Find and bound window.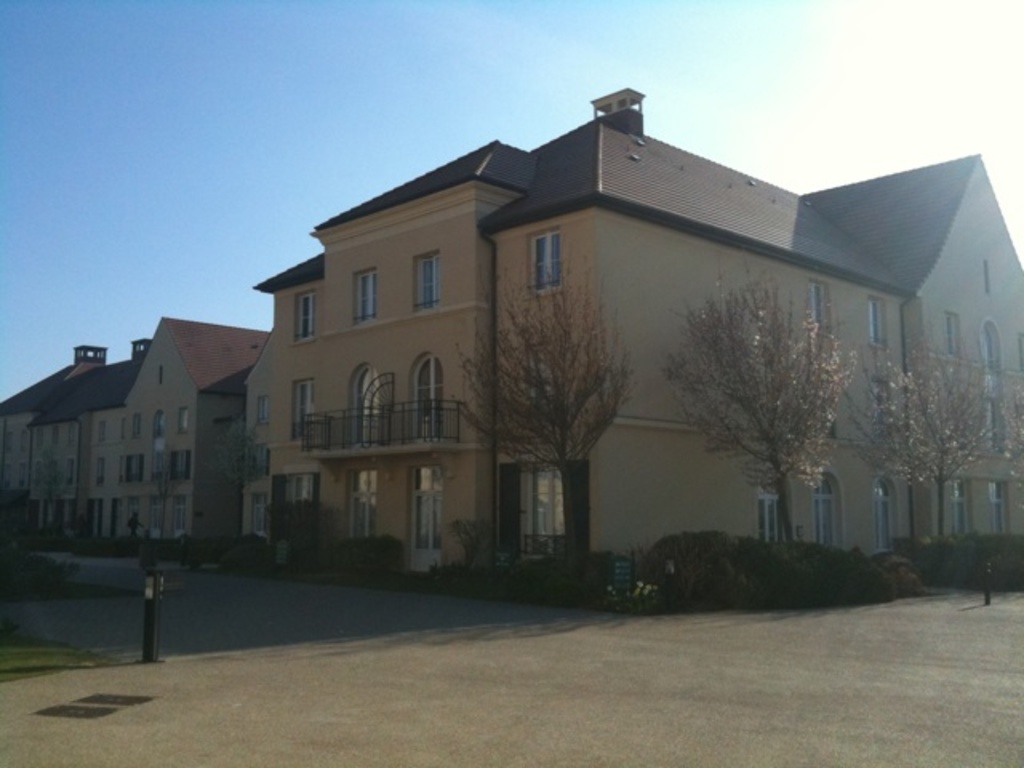
Bound: box=[154, 406, 173, 450].
